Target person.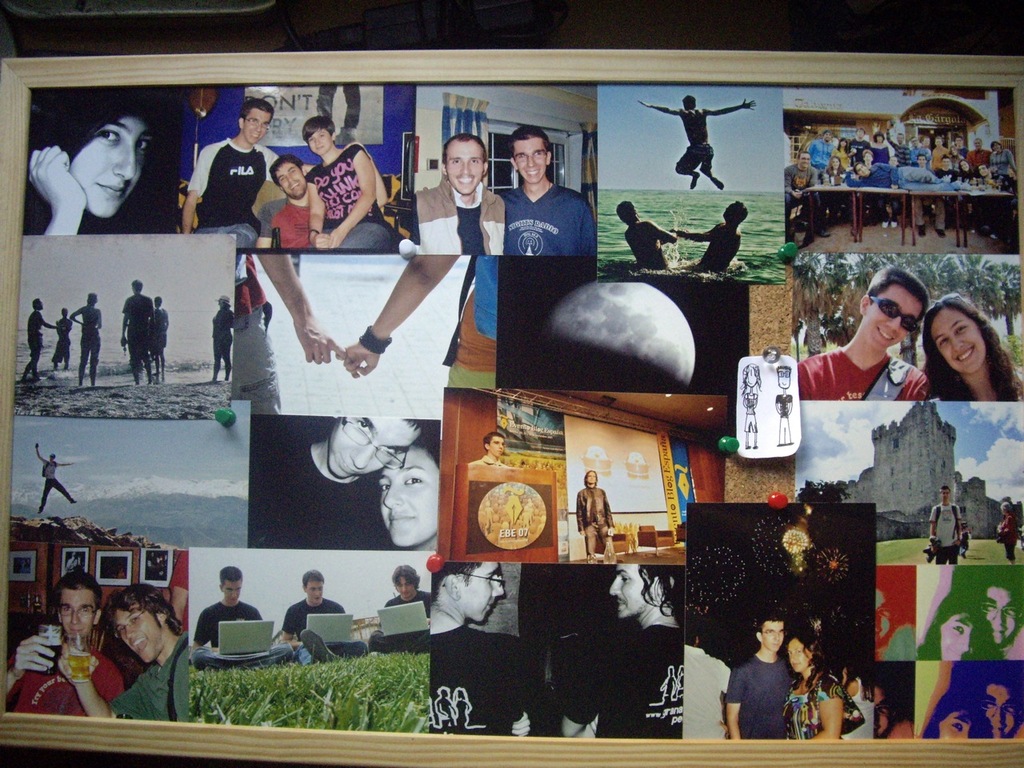
Target region: BBox(673, 200, 750, 272).
